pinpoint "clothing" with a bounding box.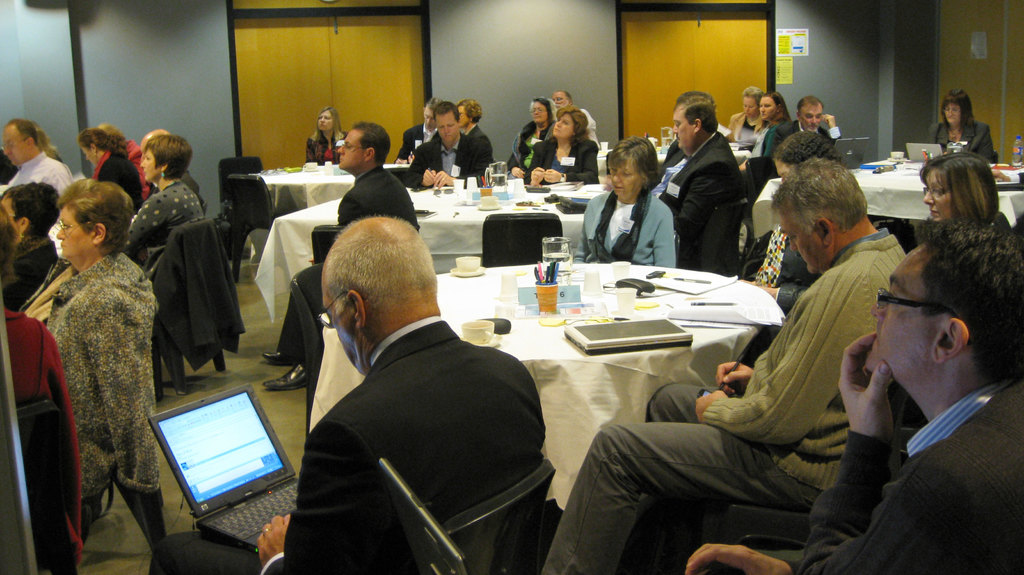
125:177:201:263.
